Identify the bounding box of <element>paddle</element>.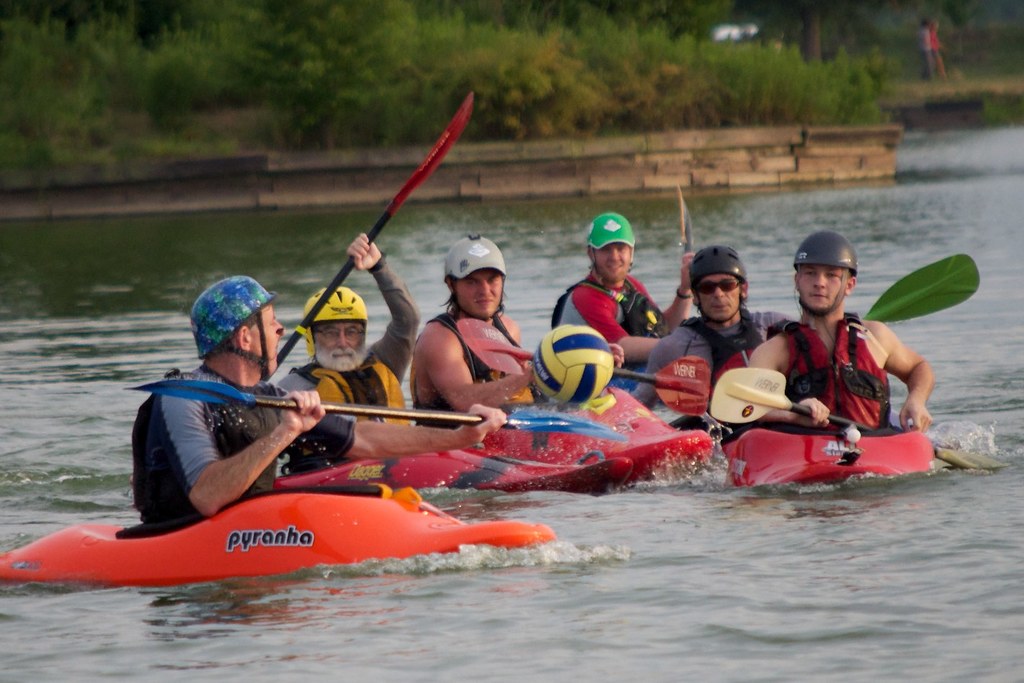
detection(129, 378, 625, 441).
